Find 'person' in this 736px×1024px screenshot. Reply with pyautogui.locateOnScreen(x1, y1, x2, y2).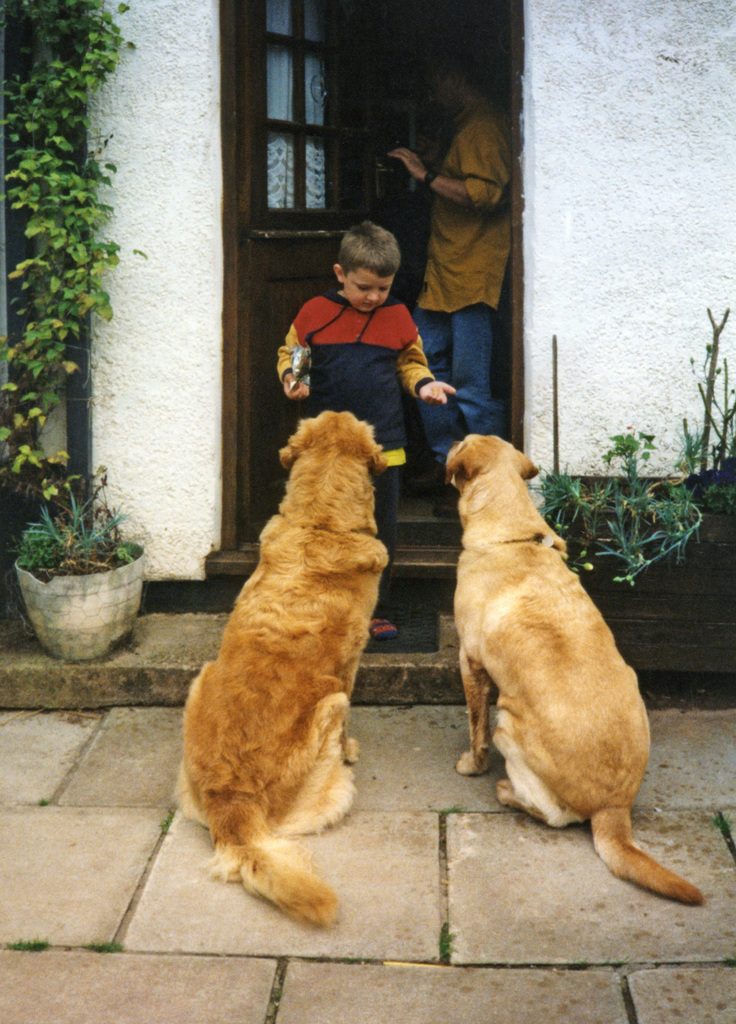
pyautogui.locateOnScreen(258, 225, 478, 562).
